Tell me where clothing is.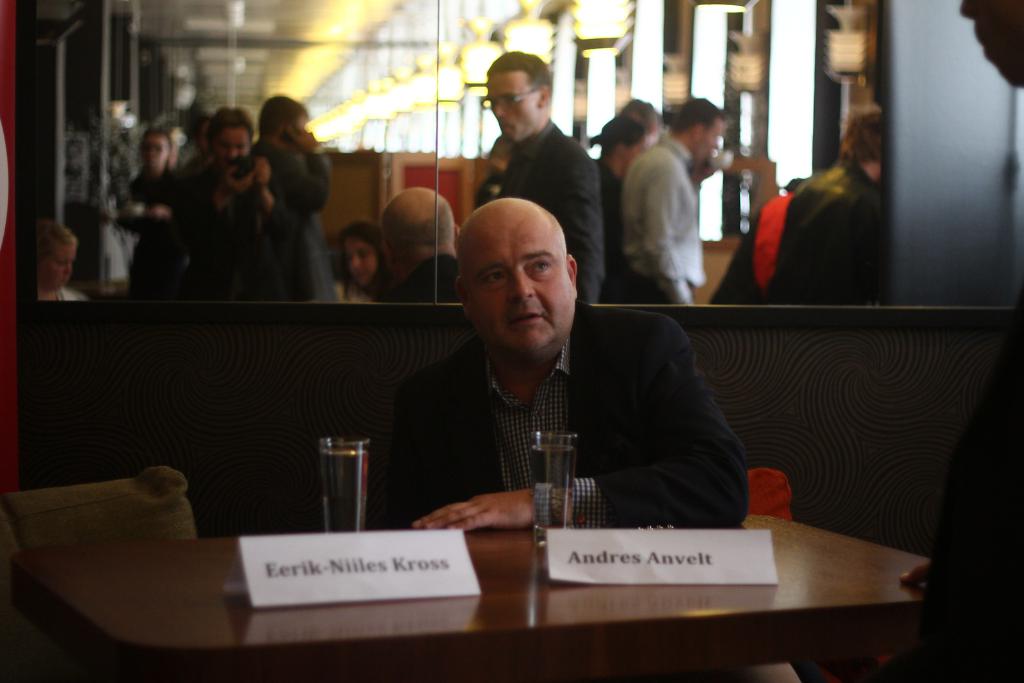
clothing is at bbox=[703, 194, 792, 305].
